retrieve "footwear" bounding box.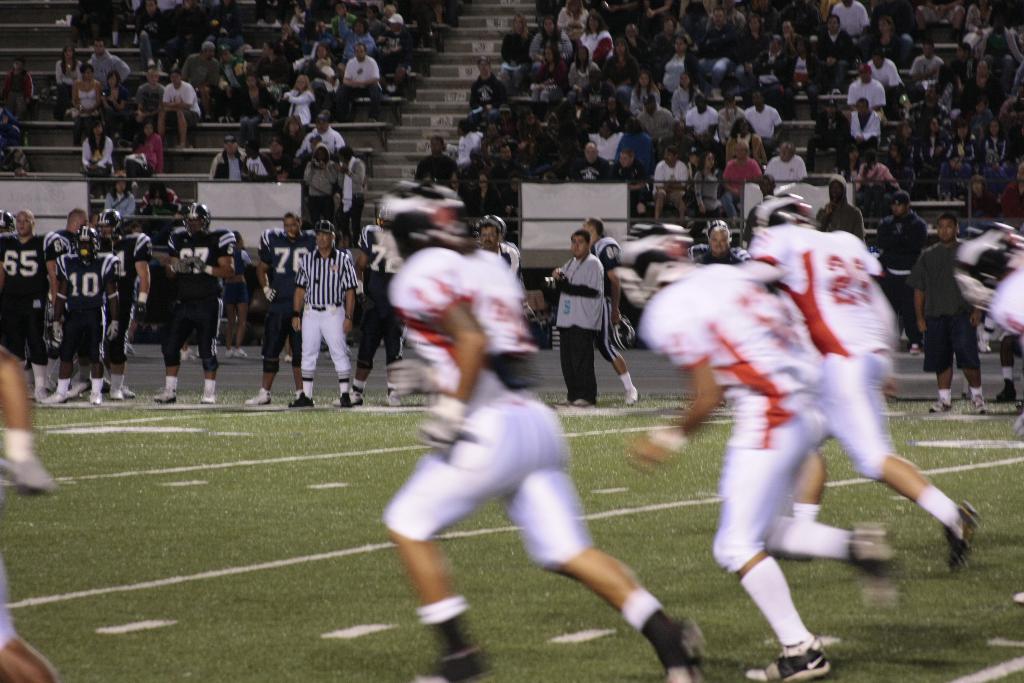
Bounding box: <box>741,638,831,682</box>.
